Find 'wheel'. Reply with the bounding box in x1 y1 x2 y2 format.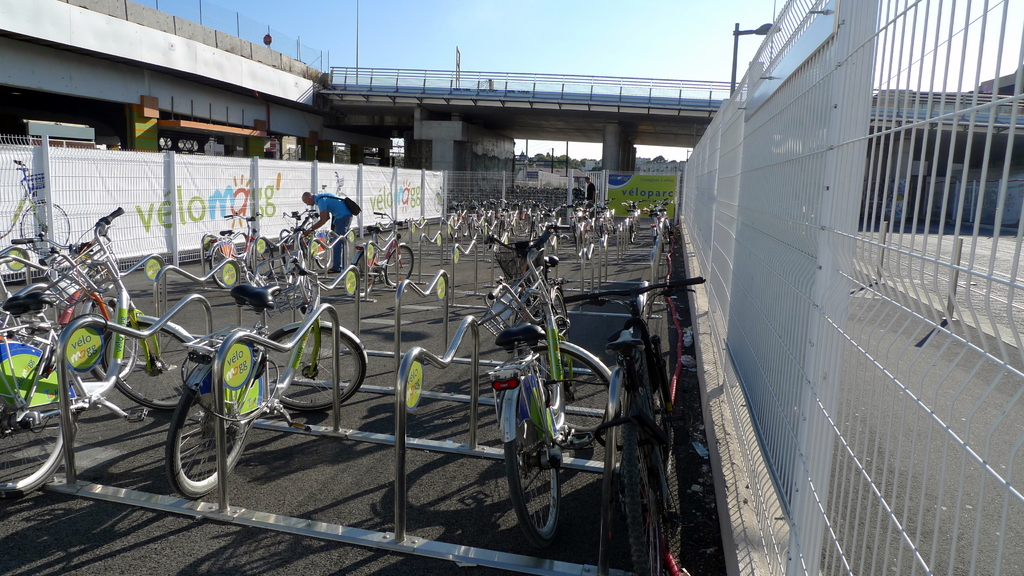
257 312 367 407.
